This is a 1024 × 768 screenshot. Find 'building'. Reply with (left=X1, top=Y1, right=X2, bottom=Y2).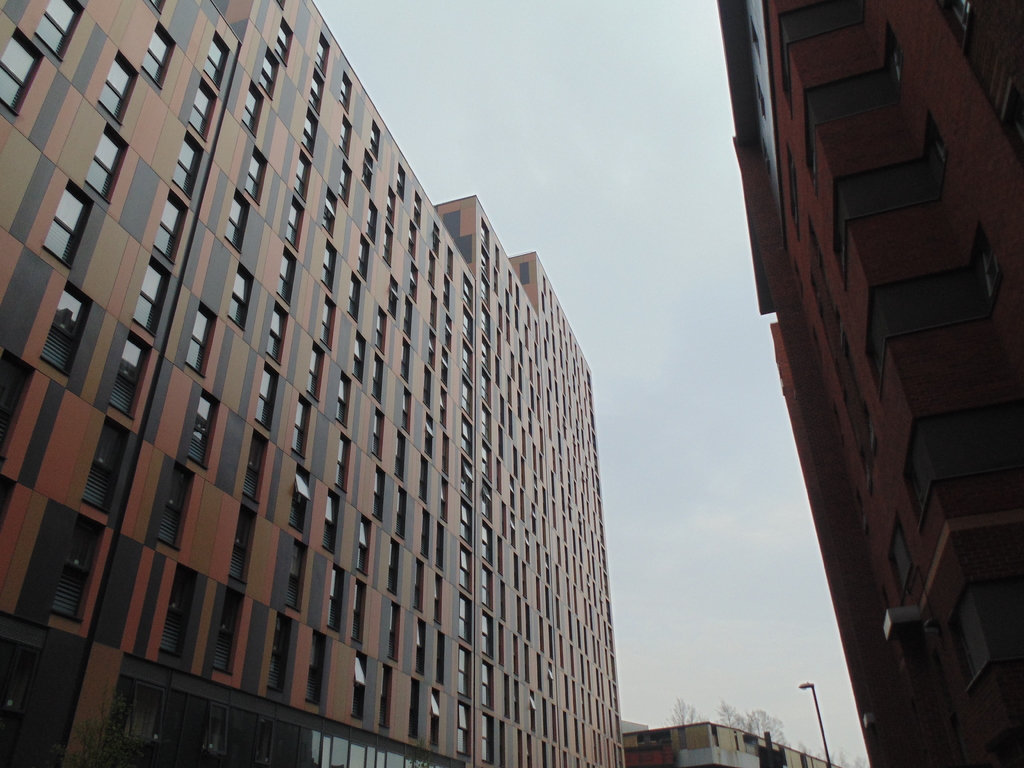
(left=625, top=724, right=842, bottom=767).
